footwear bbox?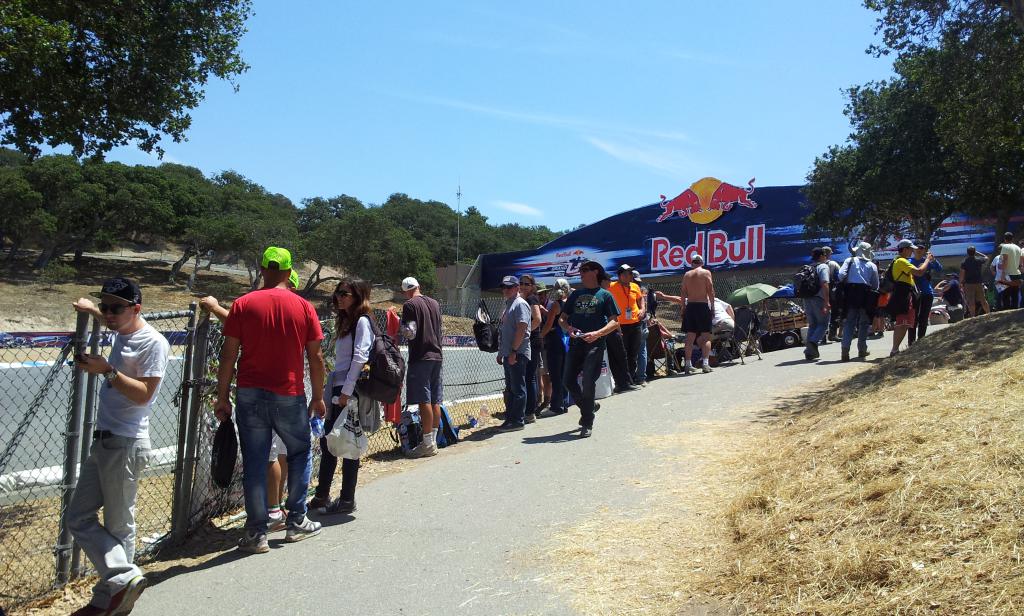
locate(579, 425, 593, 437)
